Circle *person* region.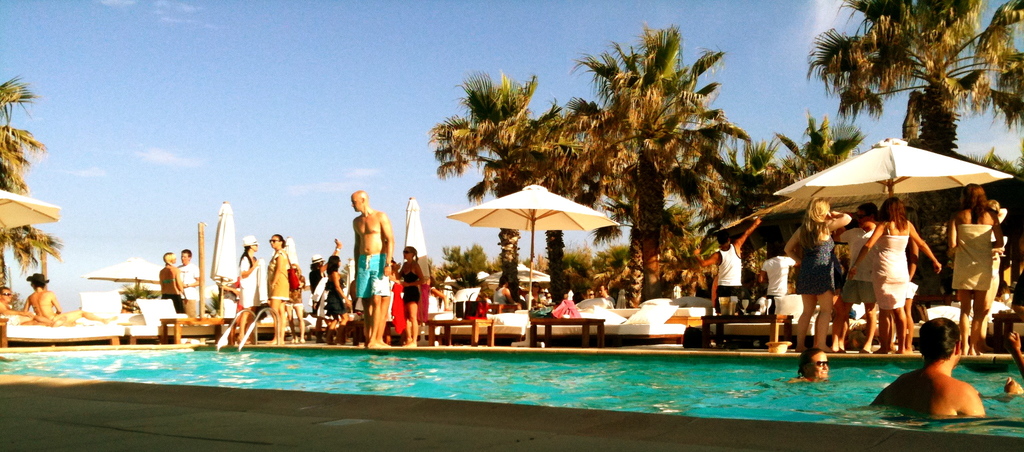
Region: 884:318:989:423.
